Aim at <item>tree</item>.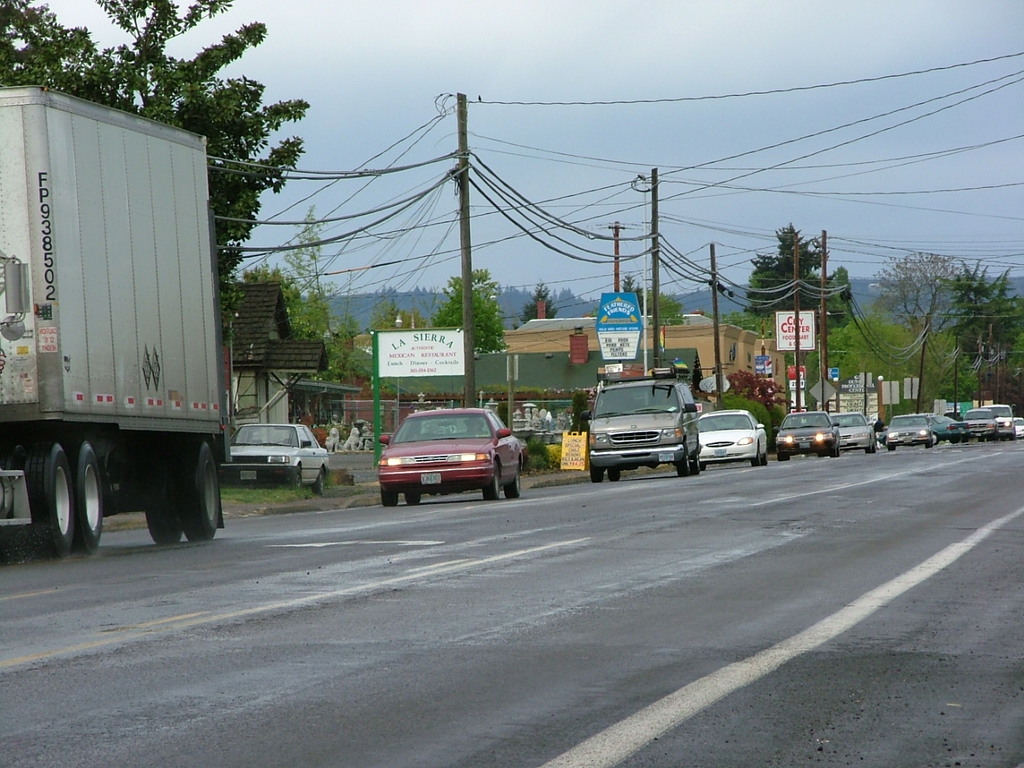
Aimed at (366, 266, 433, 336).
